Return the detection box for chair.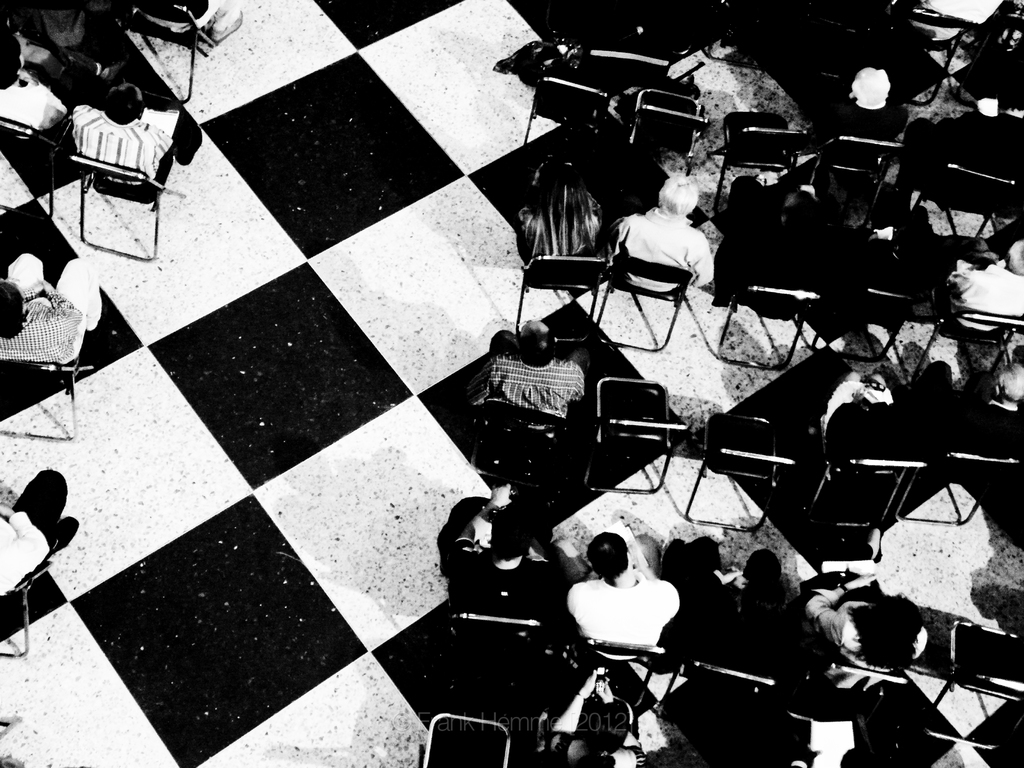
Rect(599, 254, 691, 349).
